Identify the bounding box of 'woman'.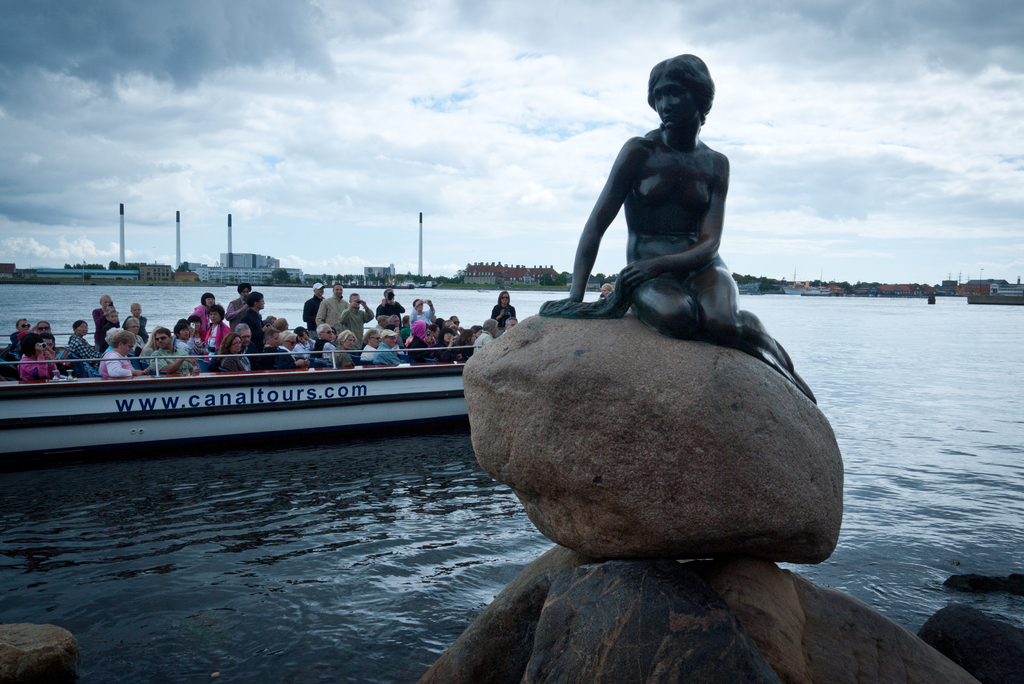
region(101, 330, 144, 377).
